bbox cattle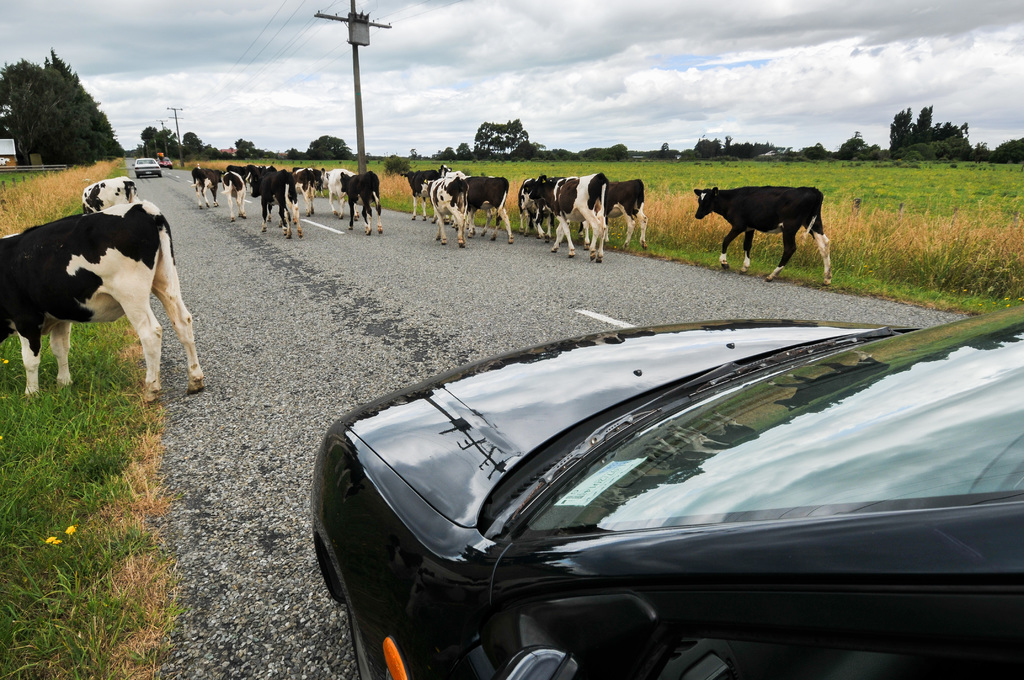
[x1=529, y1=179, x2=591, y2=245]
